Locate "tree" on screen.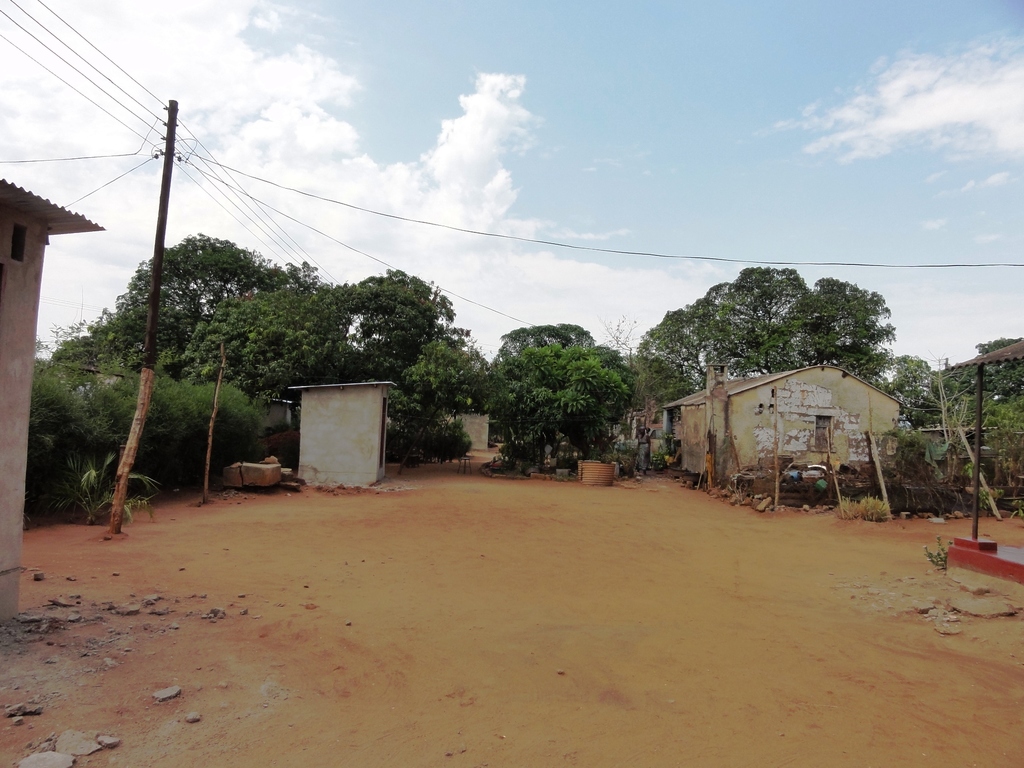
On screen at {"x1": 927, "y1": 333, "x2": 1023, "y2": 413}.
